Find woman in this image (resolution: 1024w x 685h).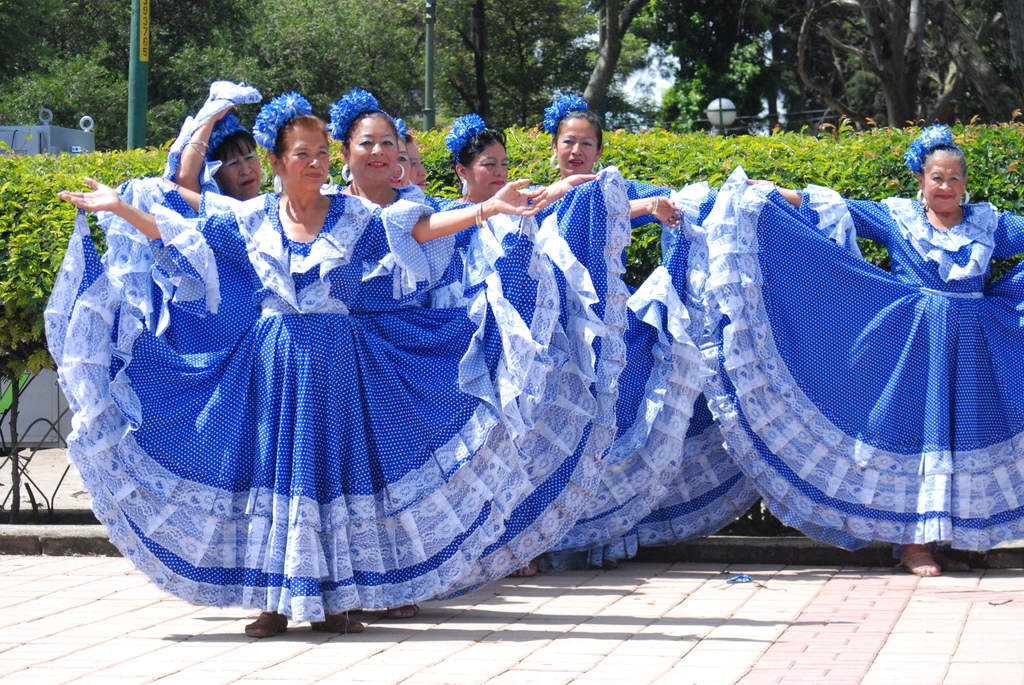
(x1=742, y1=123, x2=1006, y2=574).
